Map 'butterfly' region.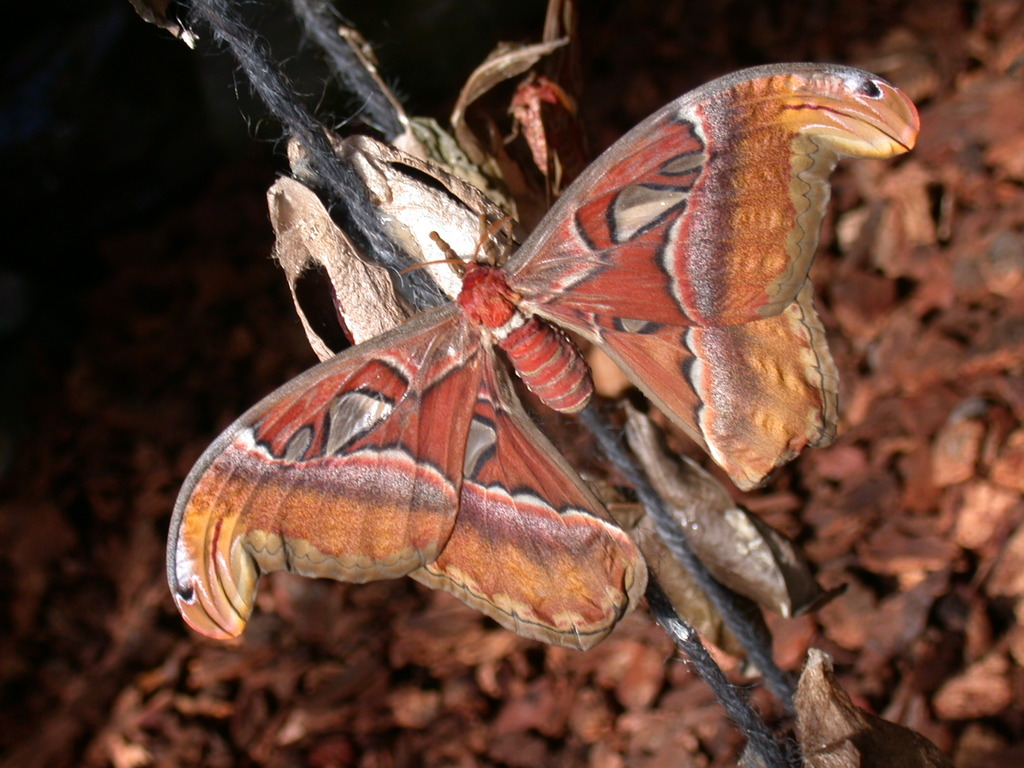
Mapped to (left=188, top=65, right=880, bottom=620).
